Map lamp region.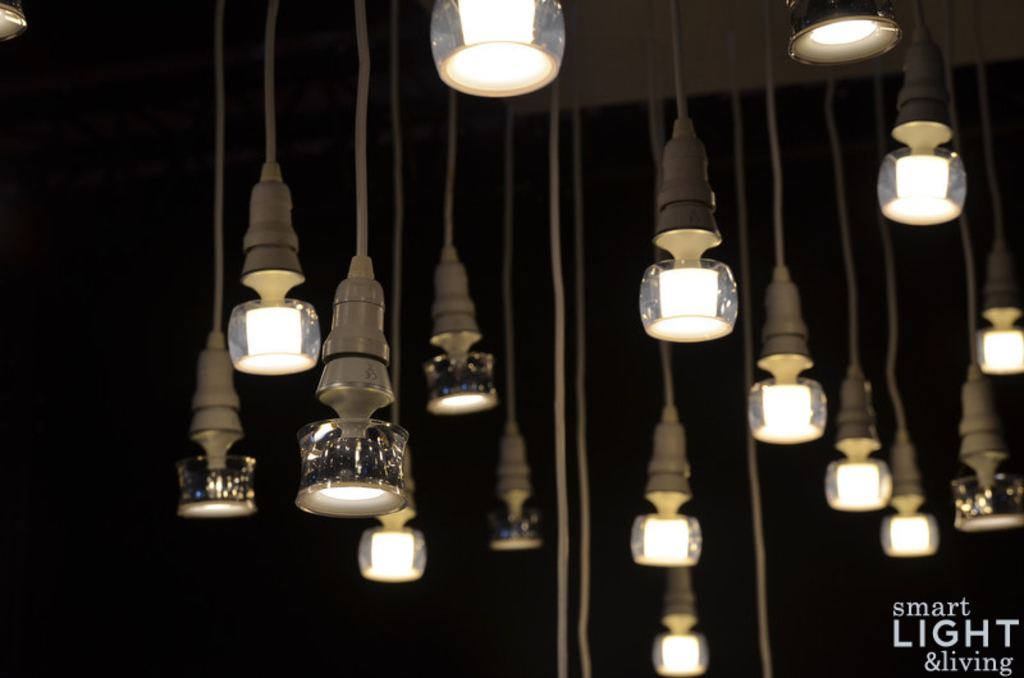
Mapped to <bbox>951, 0, 1023, 530</bbox>.
